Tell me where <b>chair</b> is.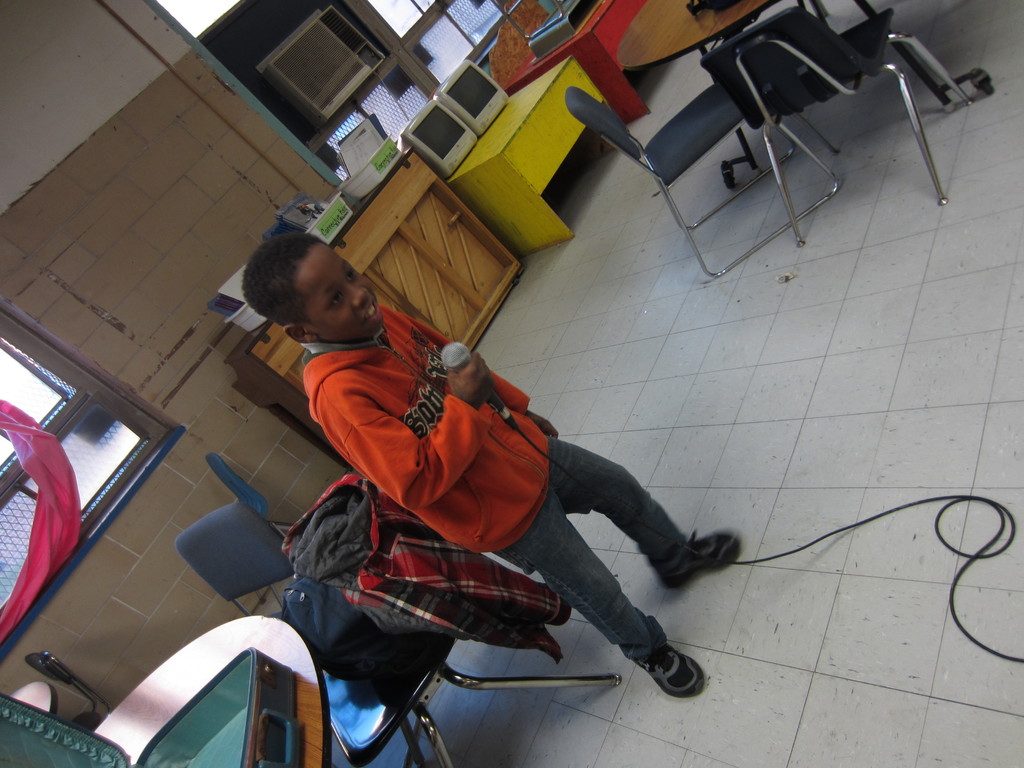
<b>chair</b> is at (314, 635, 620, 767).
